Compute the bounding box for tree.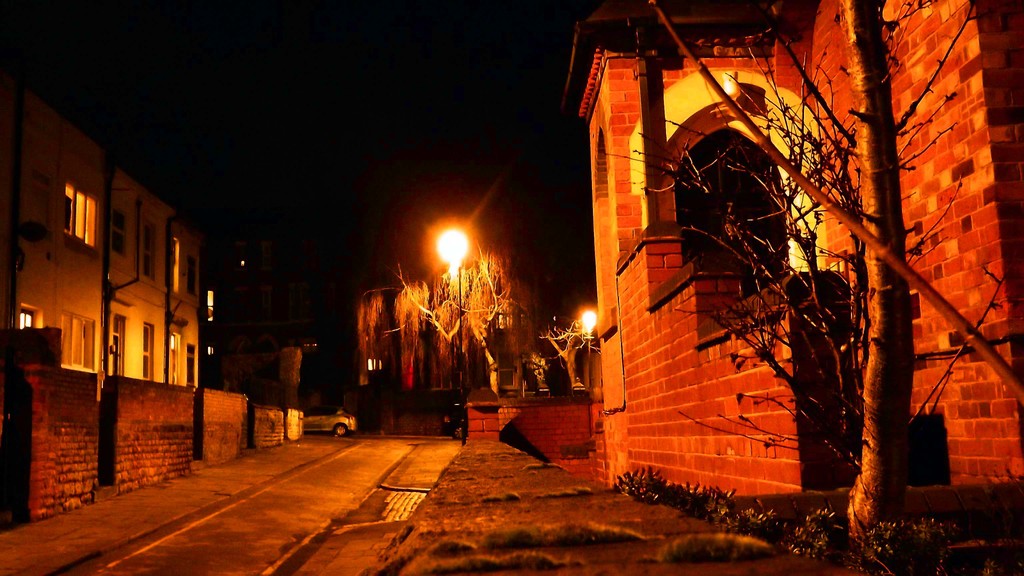
{"x1": 649, "y1": 0, "x2": 1023, "y2": 575}.
